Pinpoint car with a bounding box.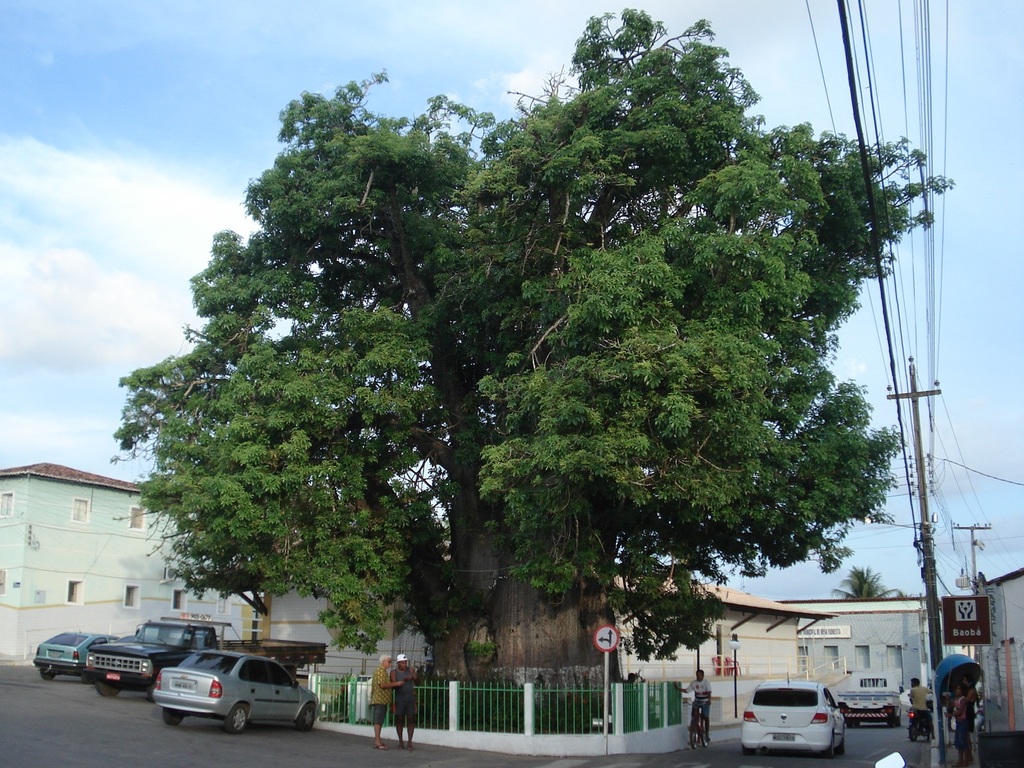
pyautogui.locateOnScreen(33, 634, 115, 678).
